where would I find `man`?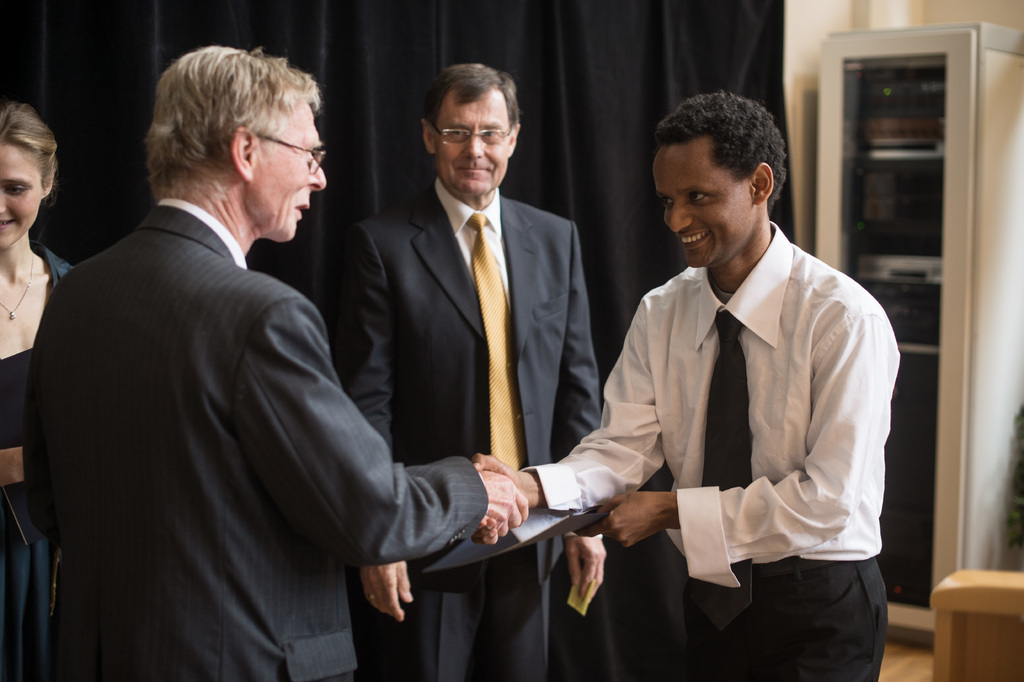
At bbox(467, 90, 913, 681).
